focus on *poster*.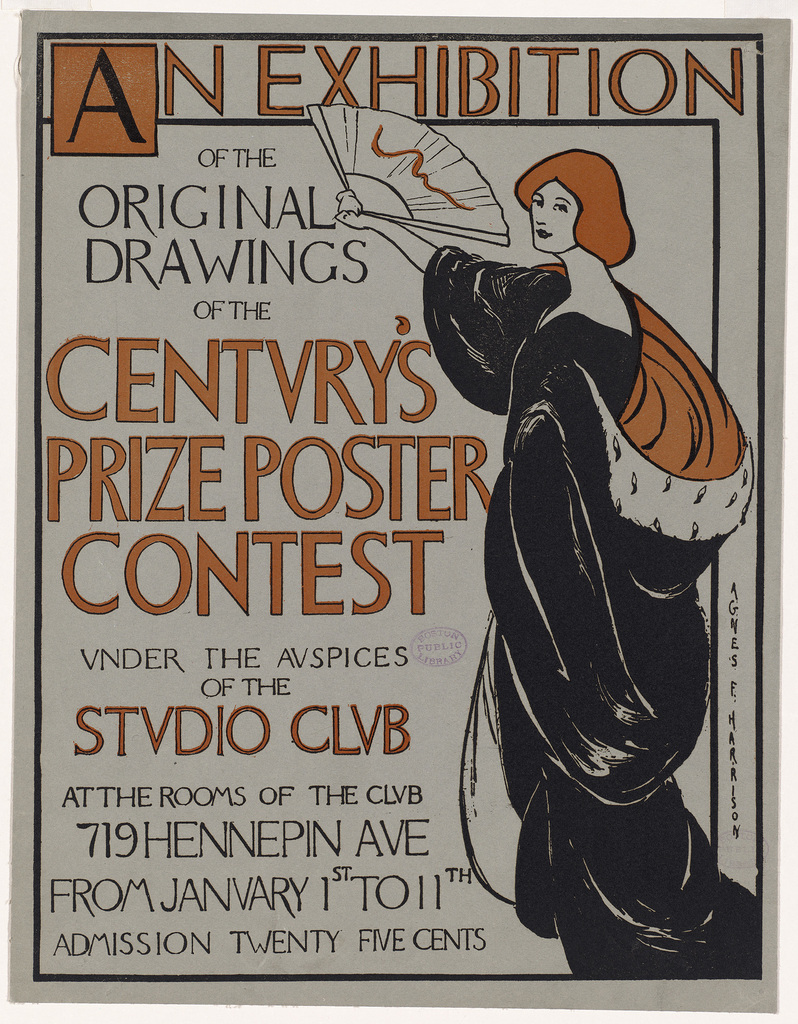
Focused at {"left": 17, "top": 4, "right": 771, "bottom": 1008}.
